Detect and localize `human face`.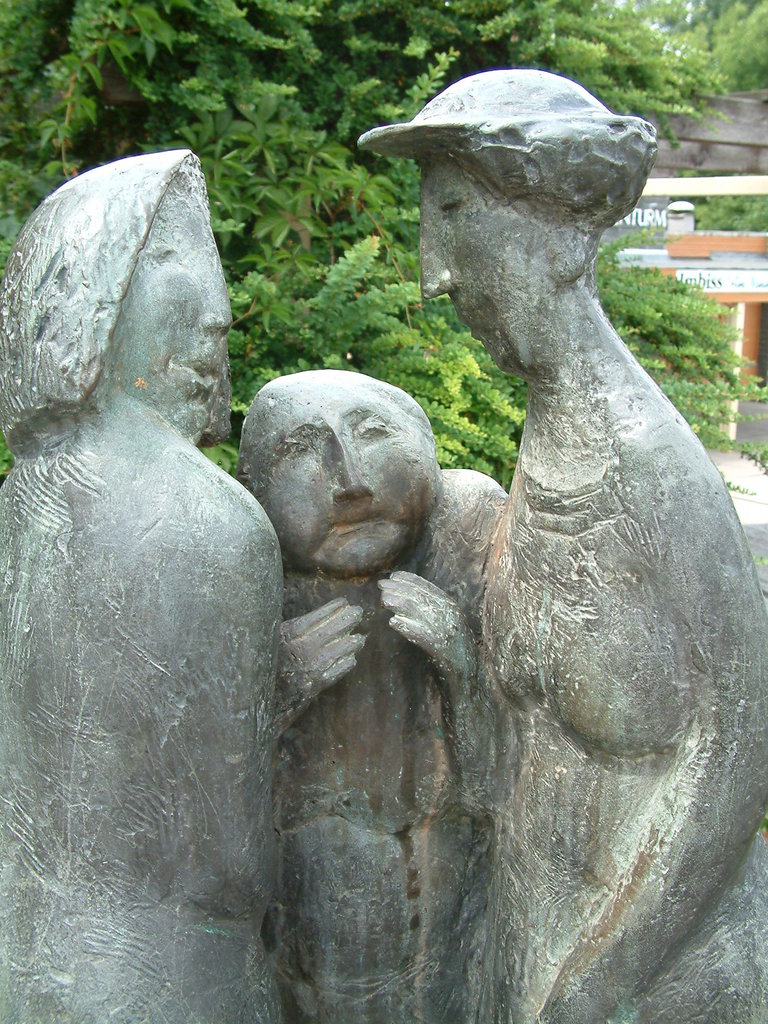
Localized at <region>413, 149, 546, 373</region>.
